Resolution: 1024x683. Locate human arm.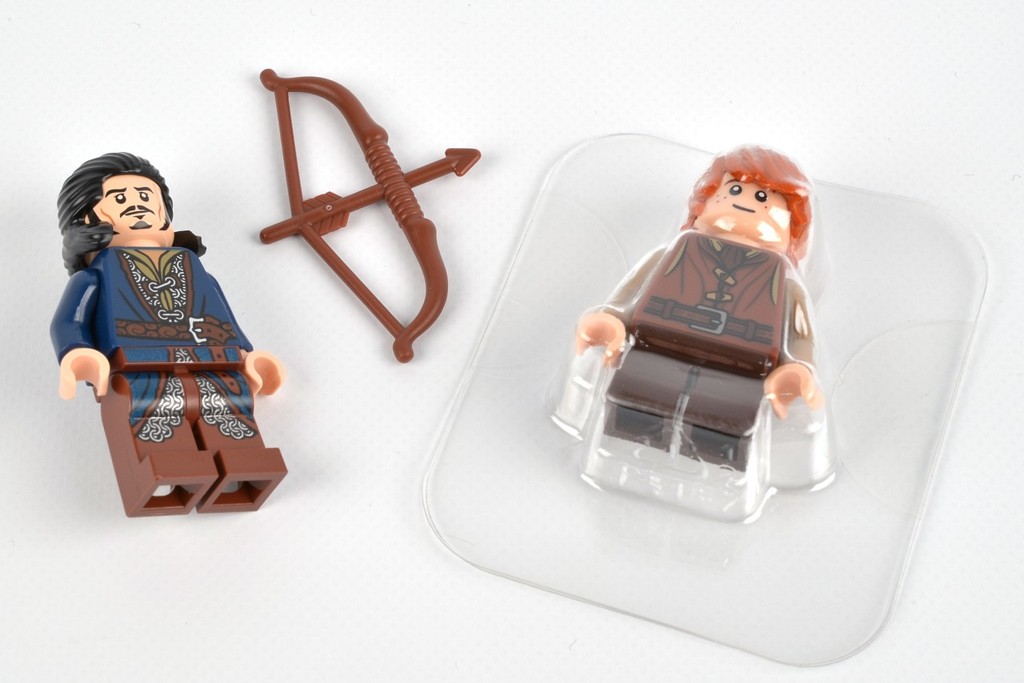
<region>49, 270, 106, 397</region>.
